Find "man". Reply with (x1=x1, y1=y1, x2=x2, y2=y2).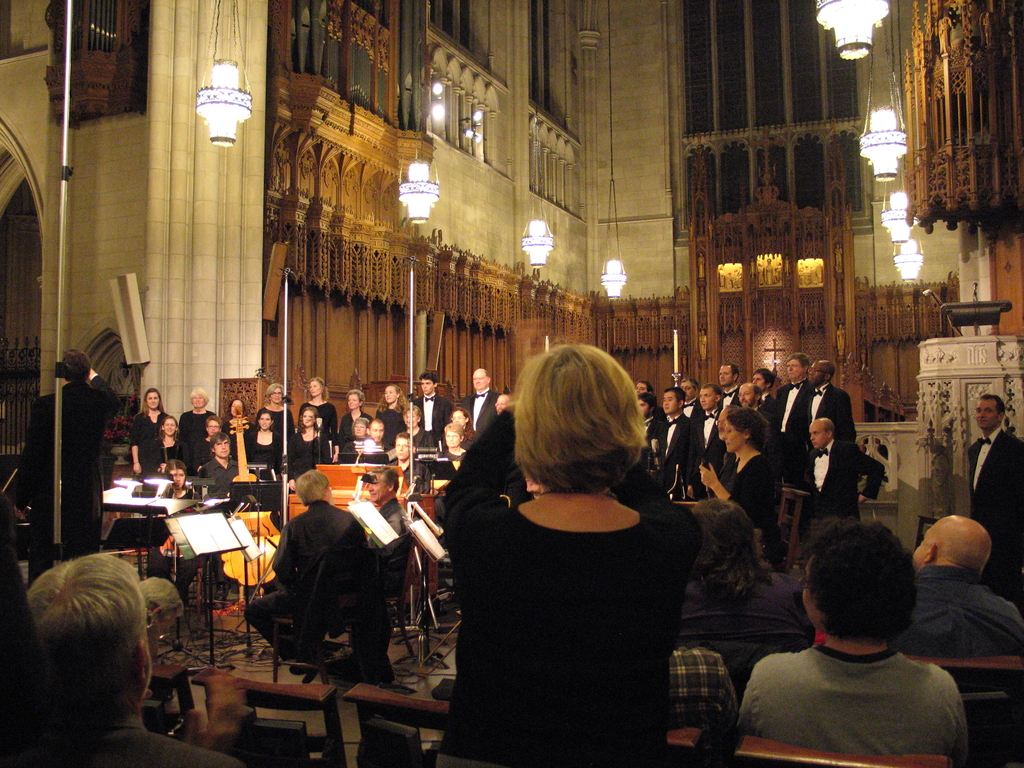
(x1=783, y1=417, x2=884, y2=525).
